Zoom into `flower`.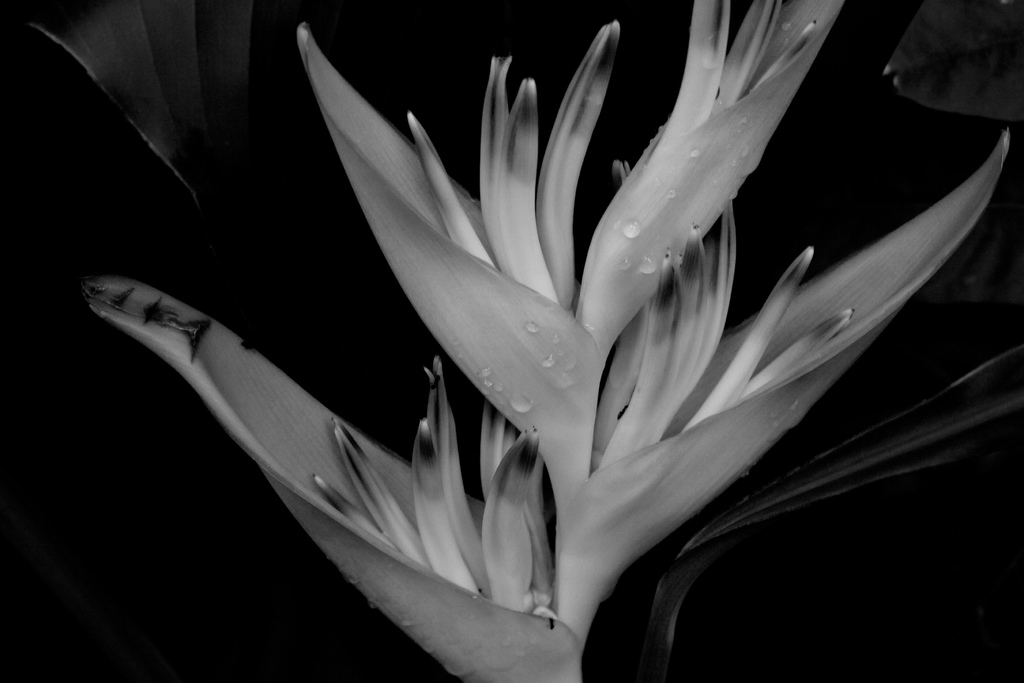
Zoom target: region(86, 0, 1011, 682).
